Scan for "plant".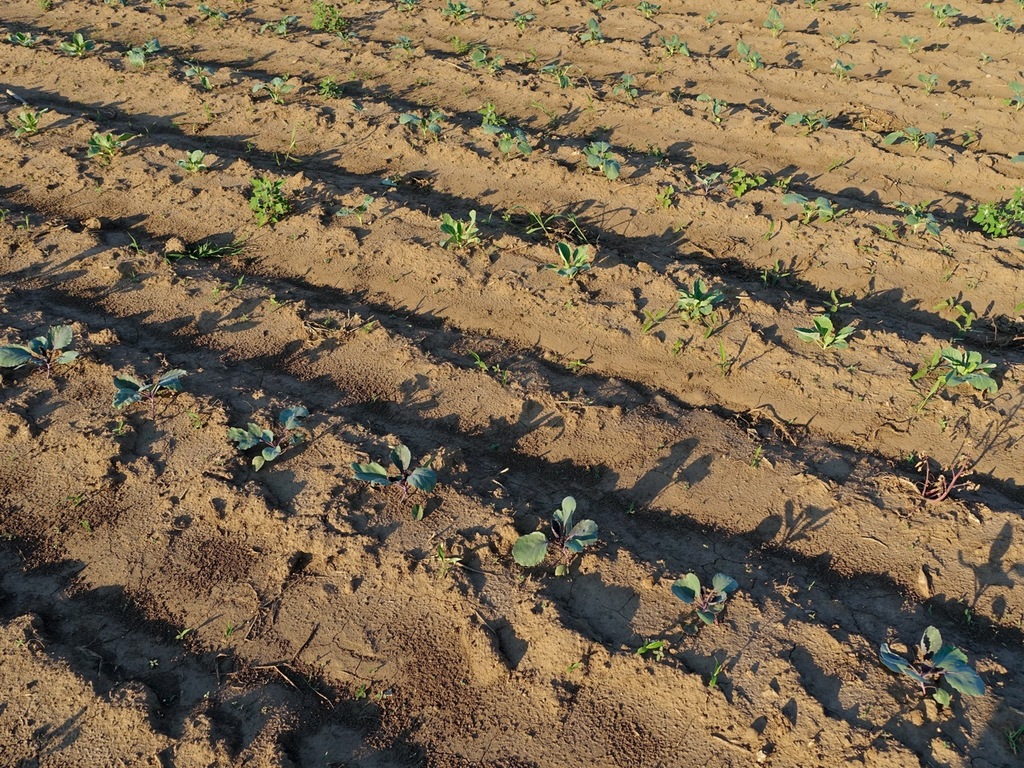
Scan result: <box>870,634,982,719</box>.
